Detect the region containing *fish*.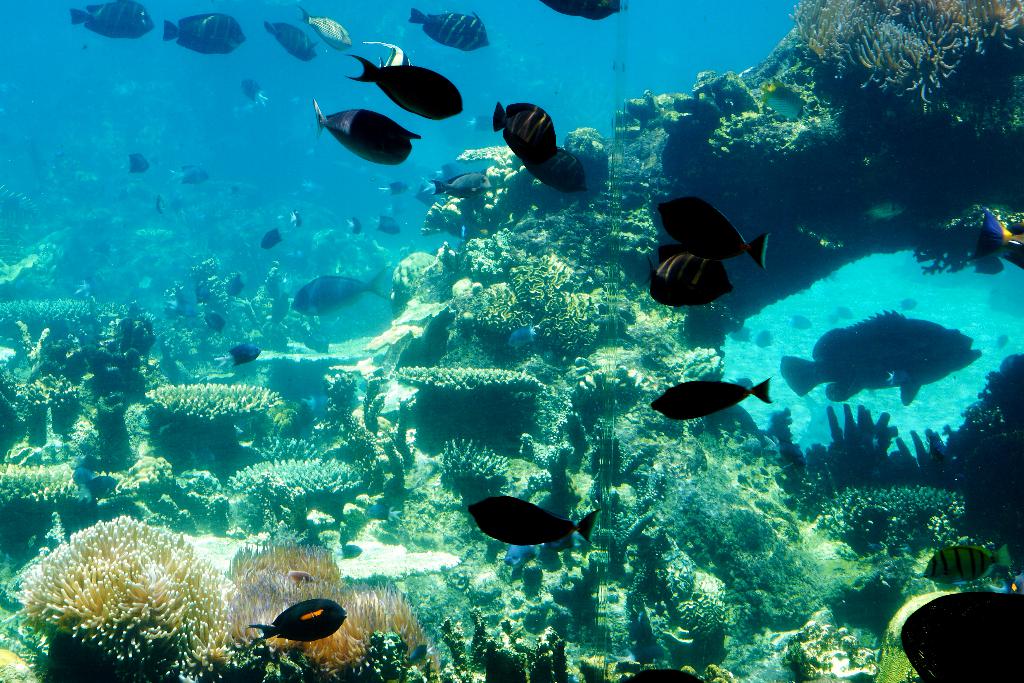
locate(763, 437, 808, 472).
